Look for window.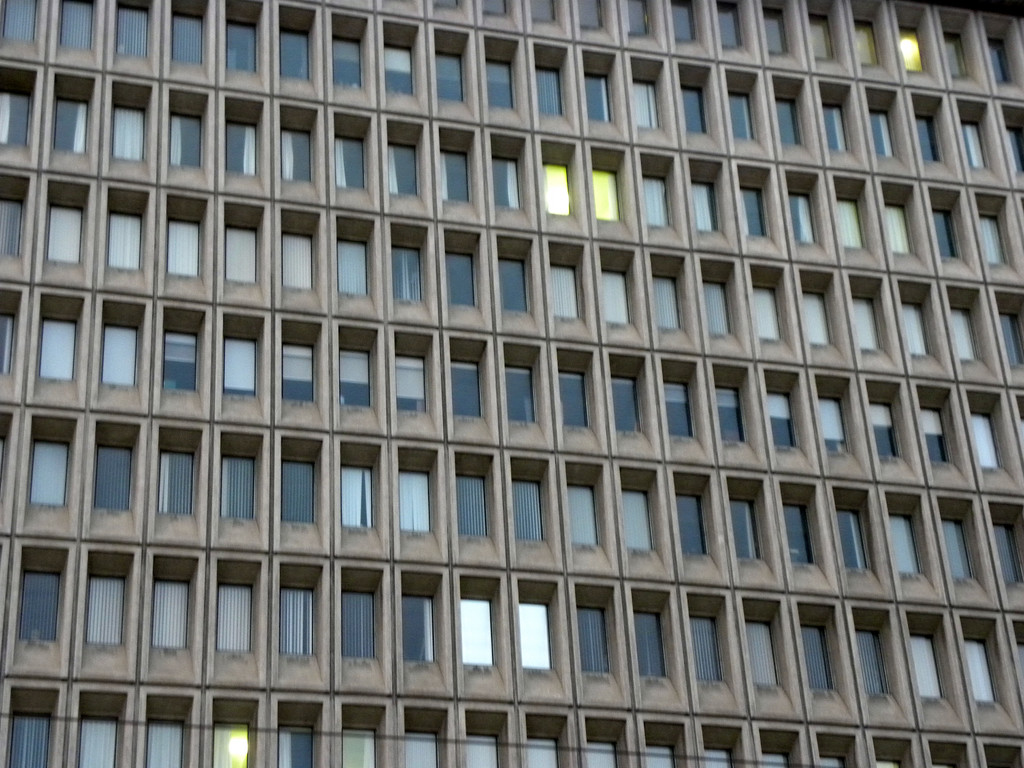
Found: {"left": 102, "top": 186, "right": 147, "bottom": 277}.
